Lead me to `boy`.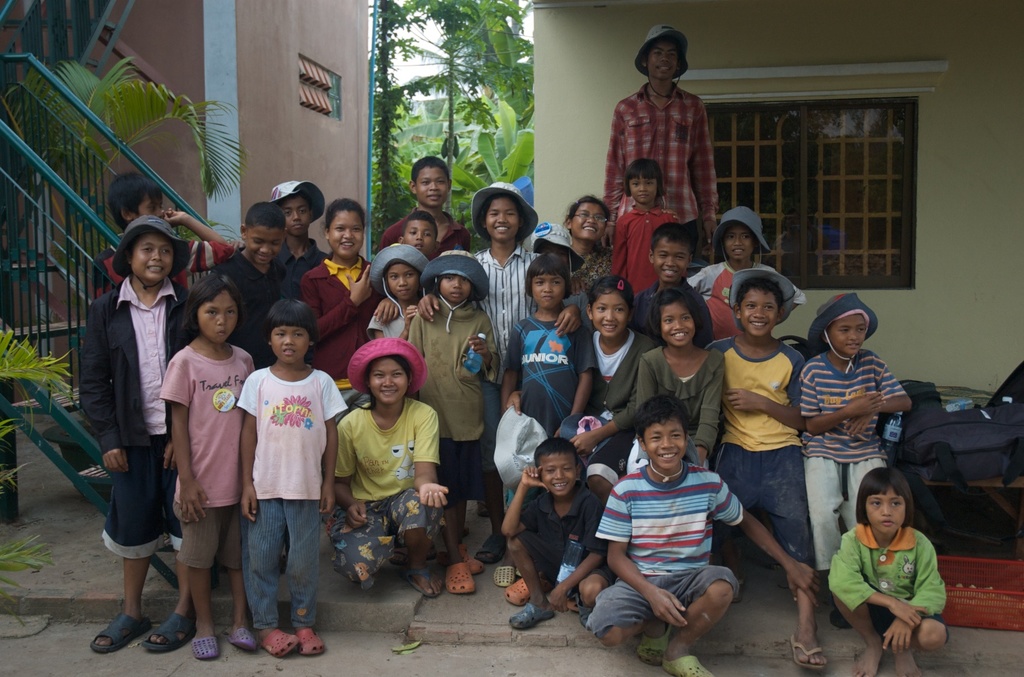
Lead to 197, 198, 291, 373.
